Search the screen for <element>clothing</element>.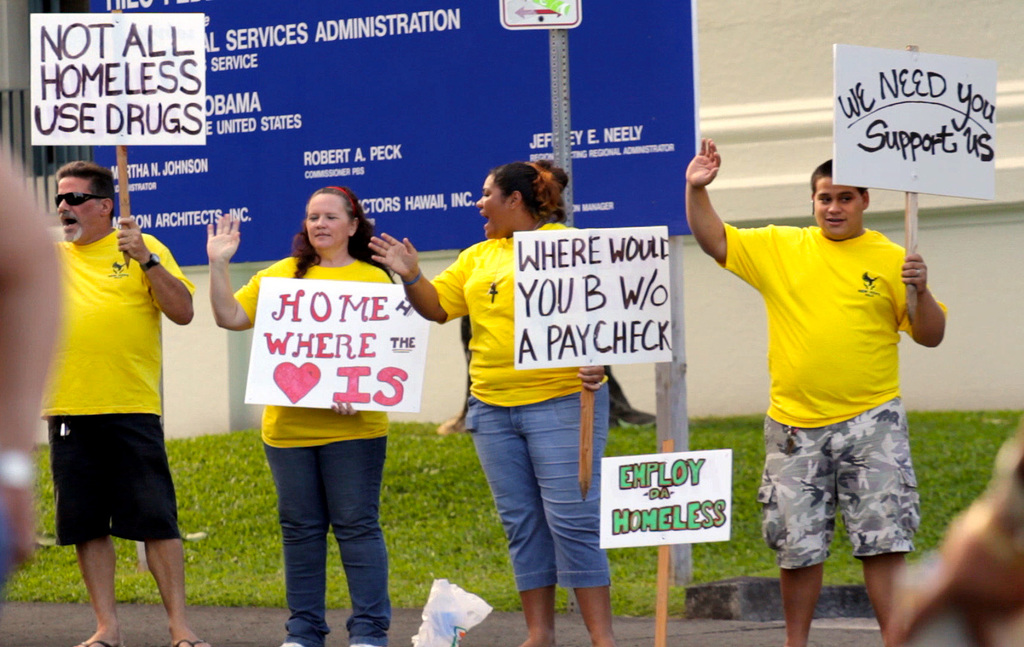
Found at detection(234, 253, 397, 445).
